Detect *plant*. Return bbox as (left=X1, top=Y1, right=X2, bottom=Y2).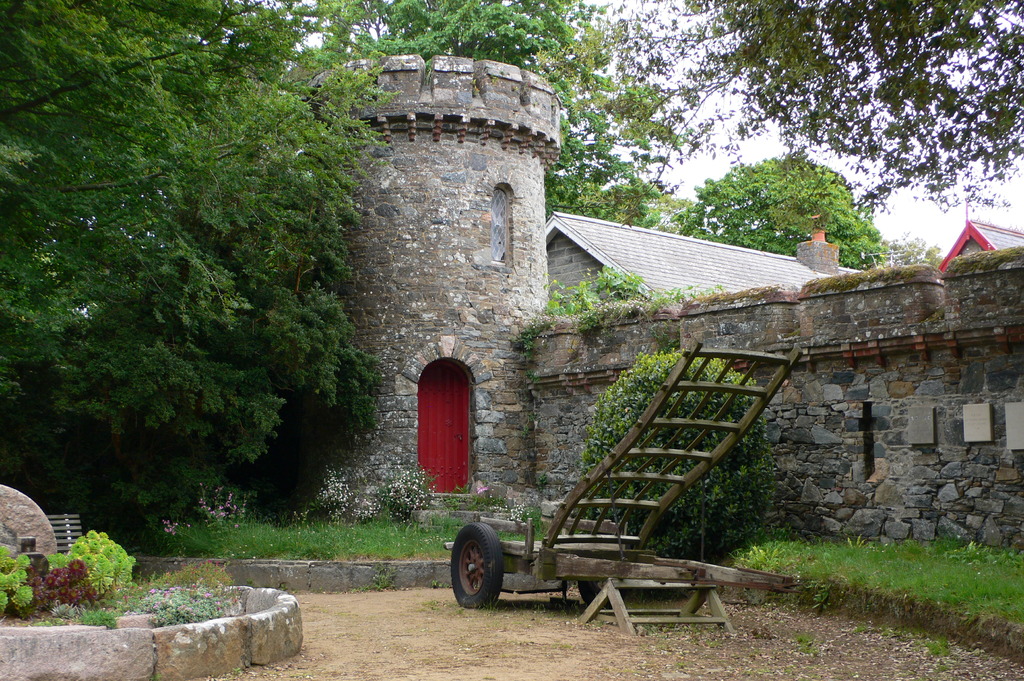
(left=47, top=602, right=122, bottom=638).
